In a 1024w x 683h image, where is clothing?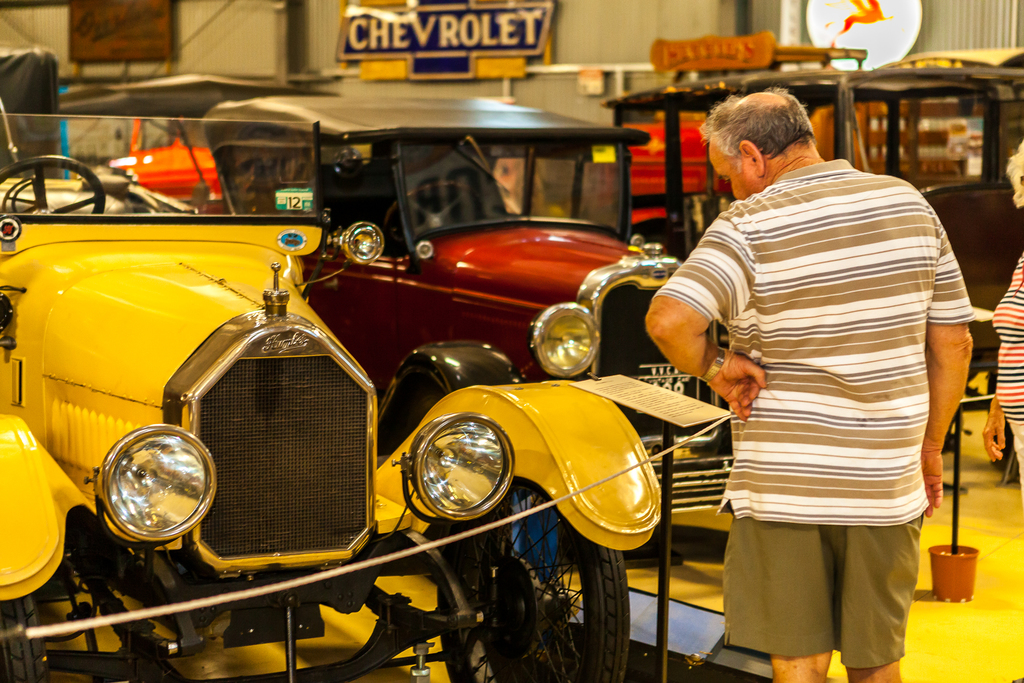
Rect(987, 250, 1023, 500).
